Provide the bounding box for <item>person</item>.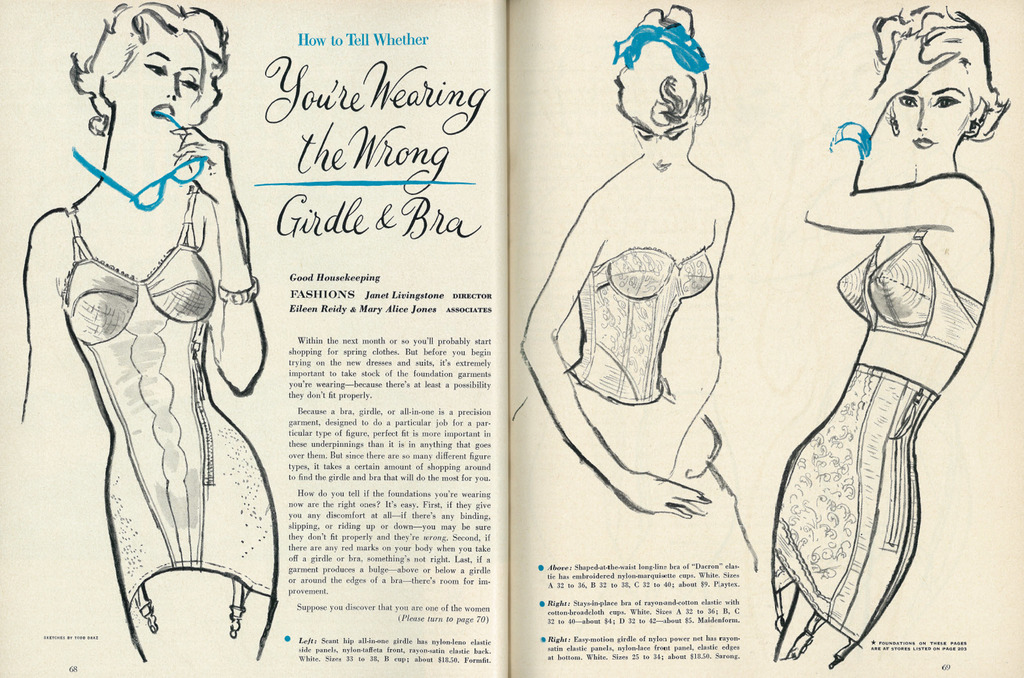
[left=15, top=0, right=278, bottom=668].
